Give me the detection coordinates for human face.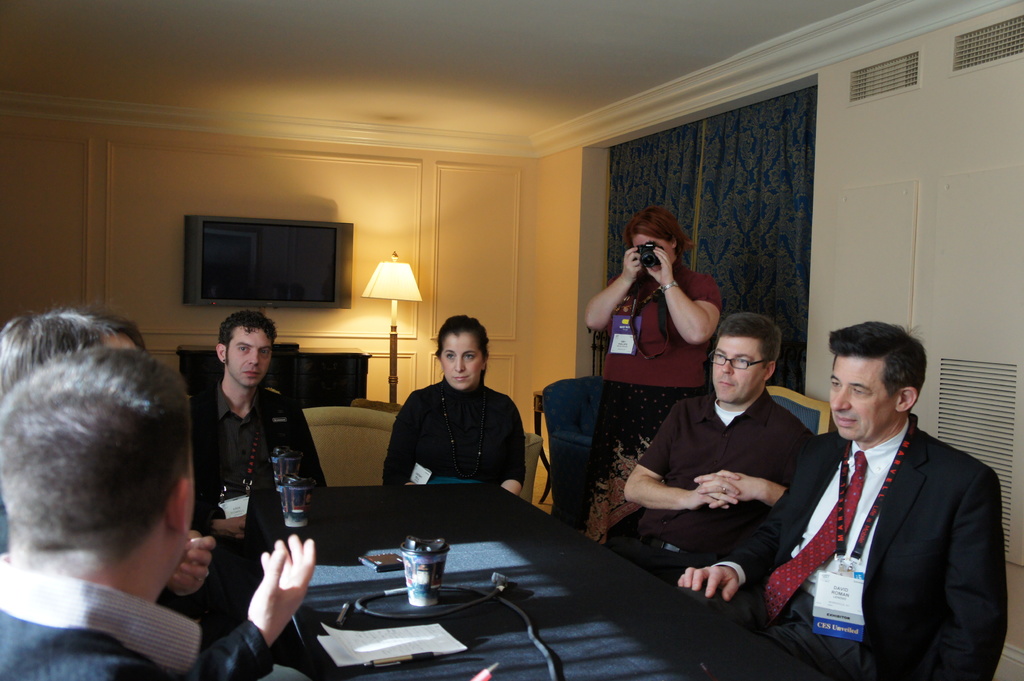
710,337,768,403.
